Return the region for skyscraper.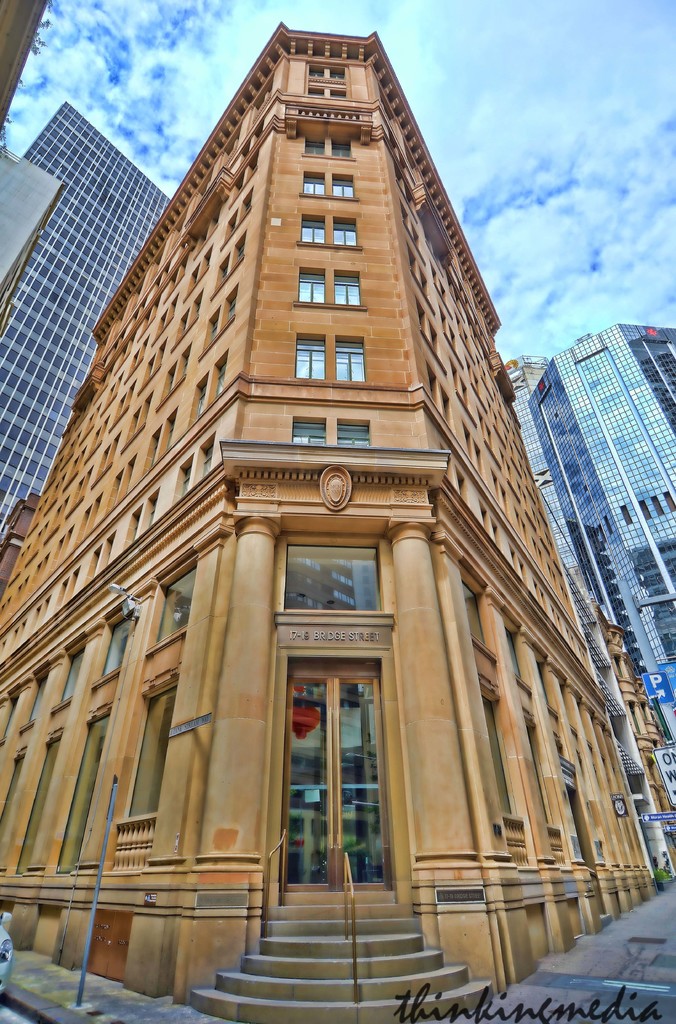
bbox(0, 93, 184, 554).
